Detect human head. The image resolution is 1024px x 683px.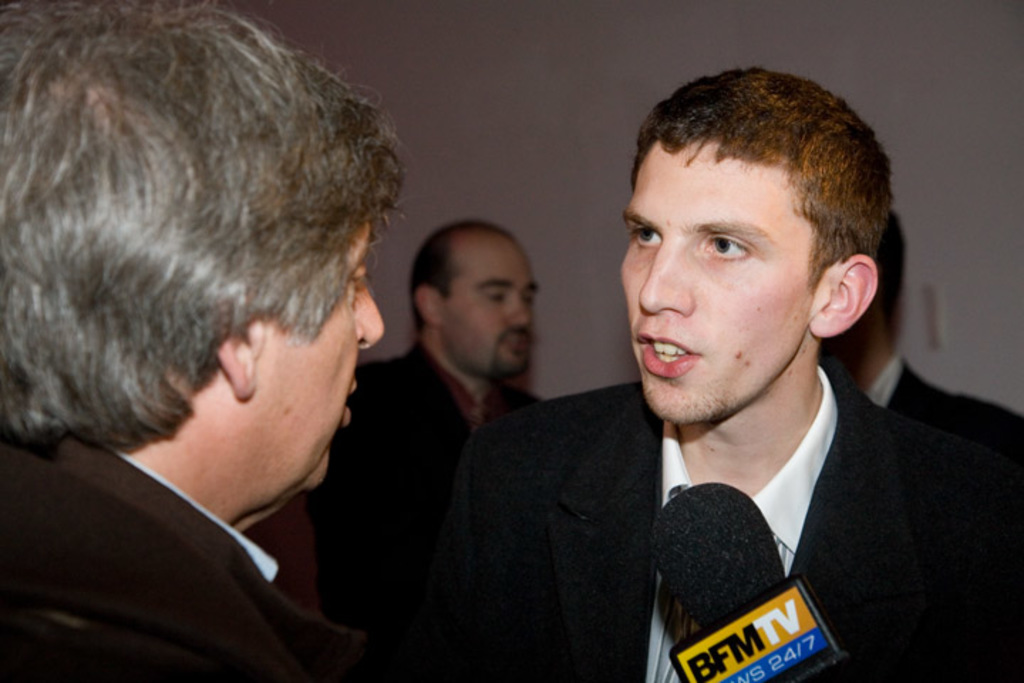
394 216 560 370.
